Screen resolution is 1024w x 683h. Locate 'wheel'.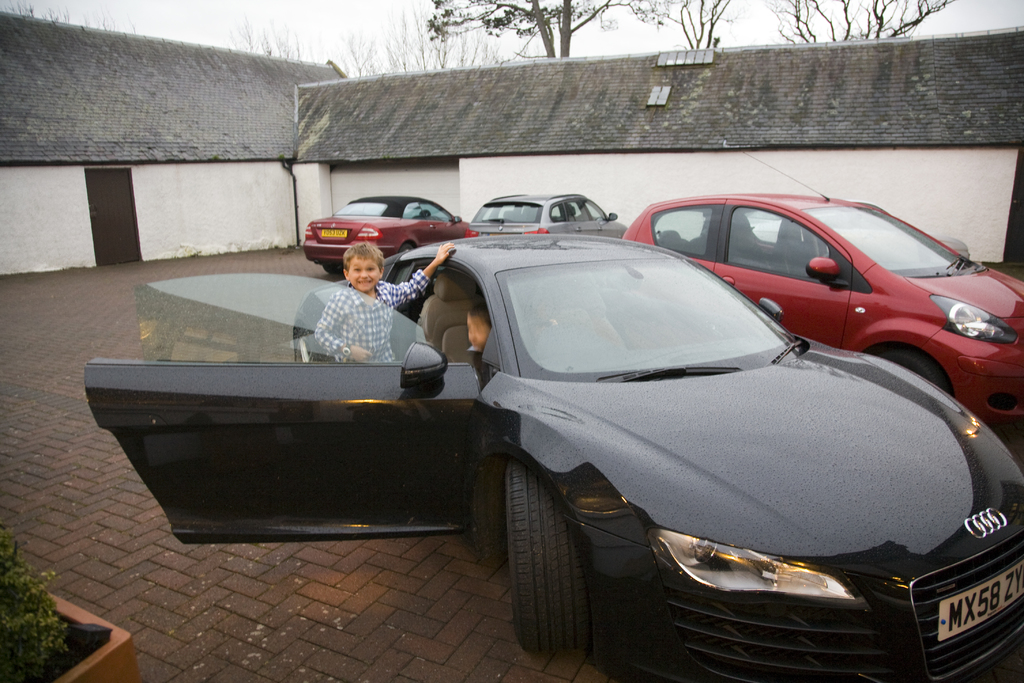
x1=877, y1=354, x2=954, y2=394.
